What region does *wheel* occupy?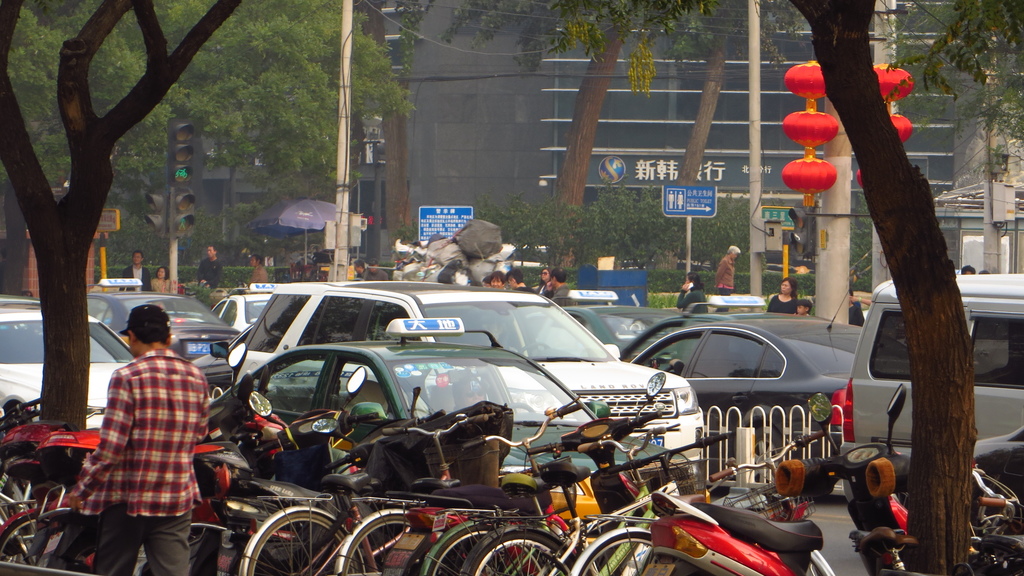
bbox=[248, 509, 362, 575].
